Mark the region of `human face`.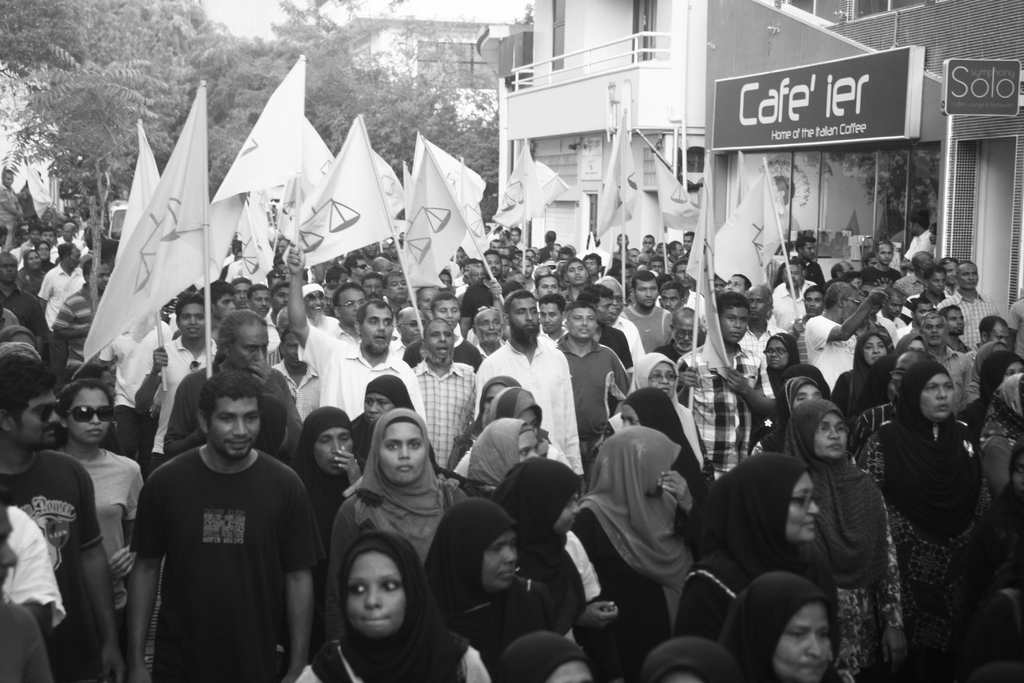
Region: 326/218/701/295.
